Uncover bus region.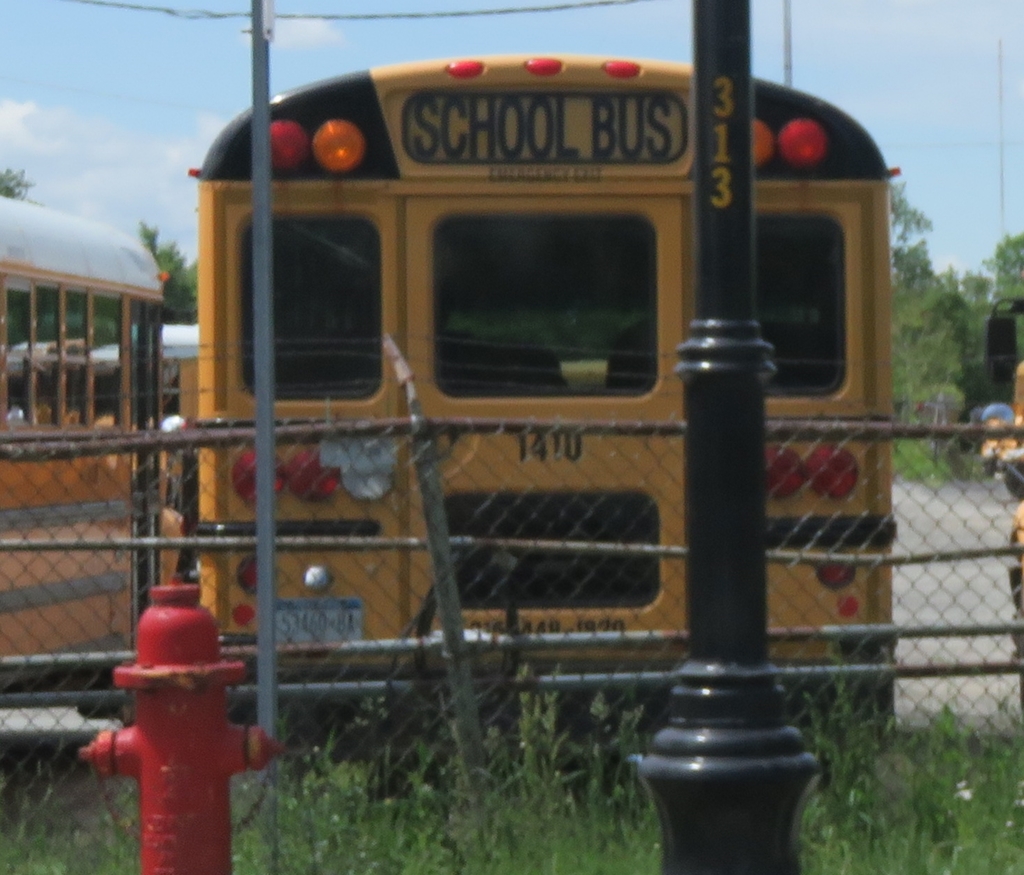
Uncovered: <region>0, 223, 164, 697</region>.
